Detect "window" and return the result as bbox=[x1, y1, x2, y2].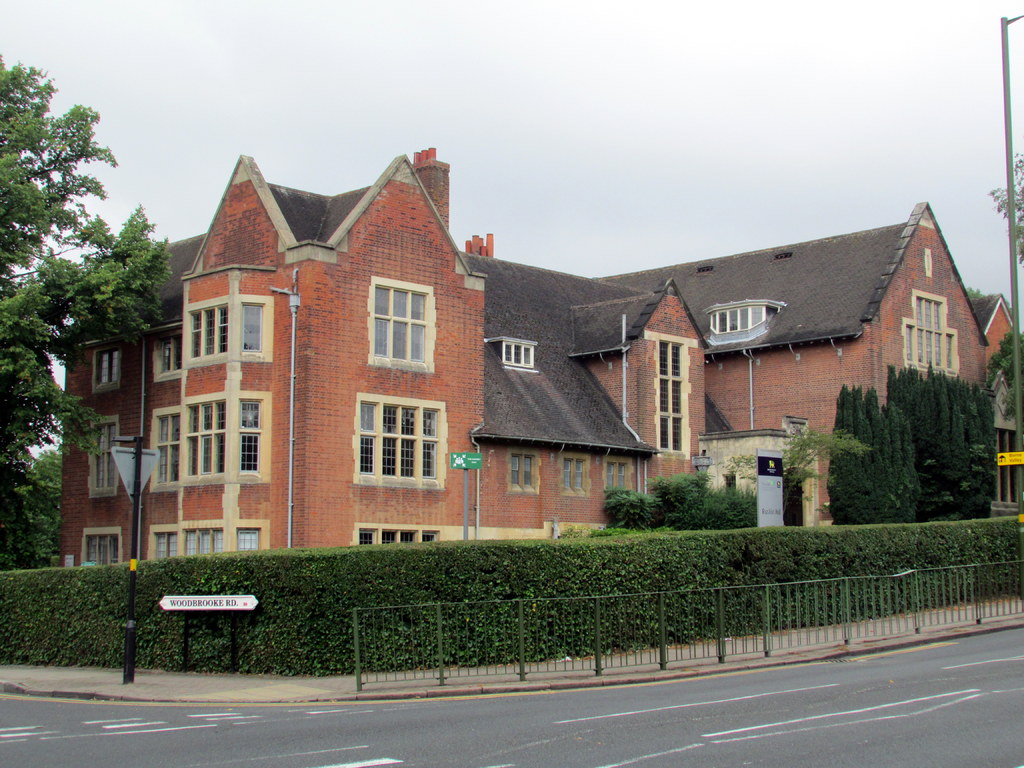
bbox=[373, 280, 430, 364].
